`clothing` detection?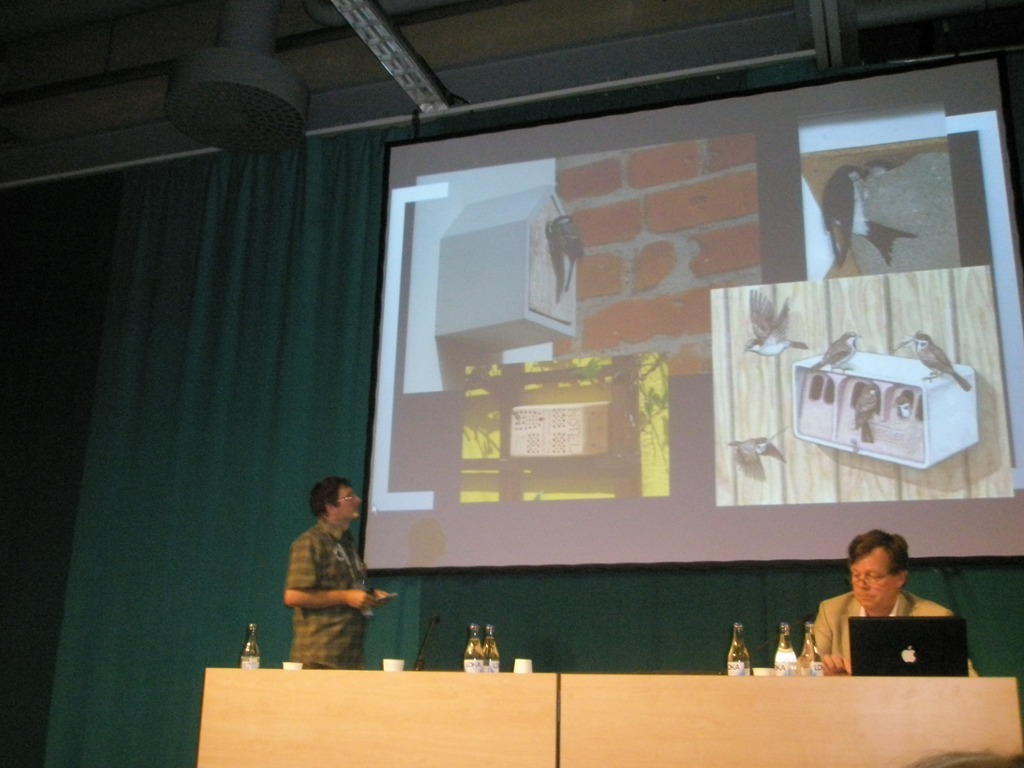
273:506:378:661
